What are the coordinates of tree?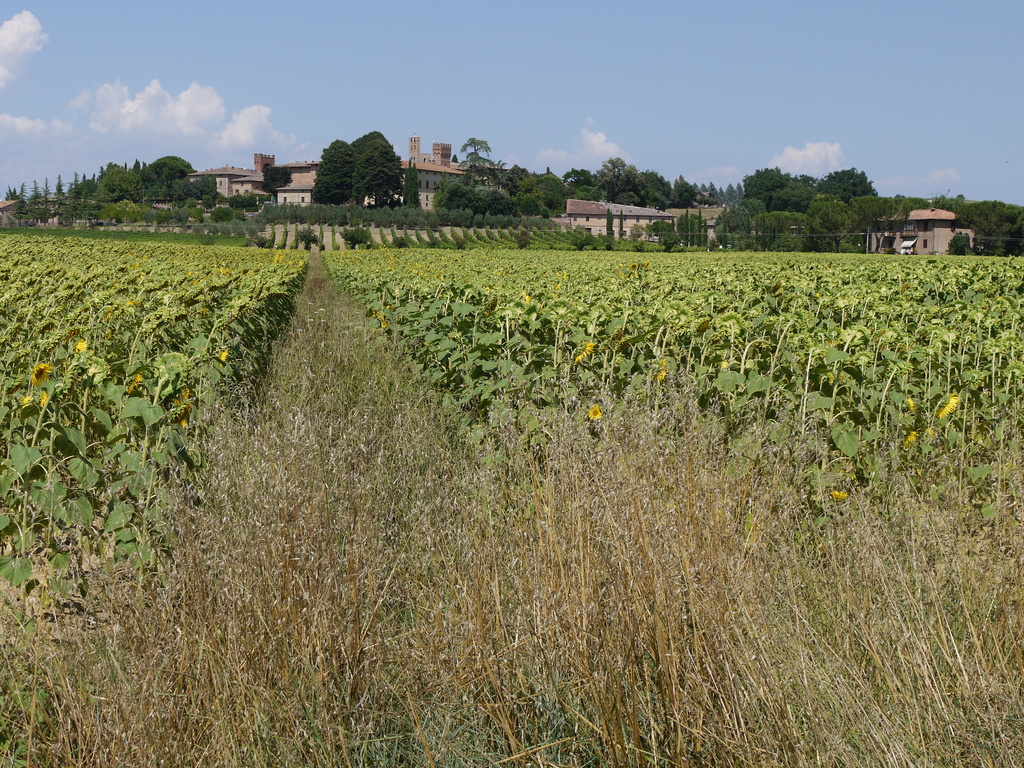
{"left": 693, "top": 211, "right": 708, "bottom": 244}.
